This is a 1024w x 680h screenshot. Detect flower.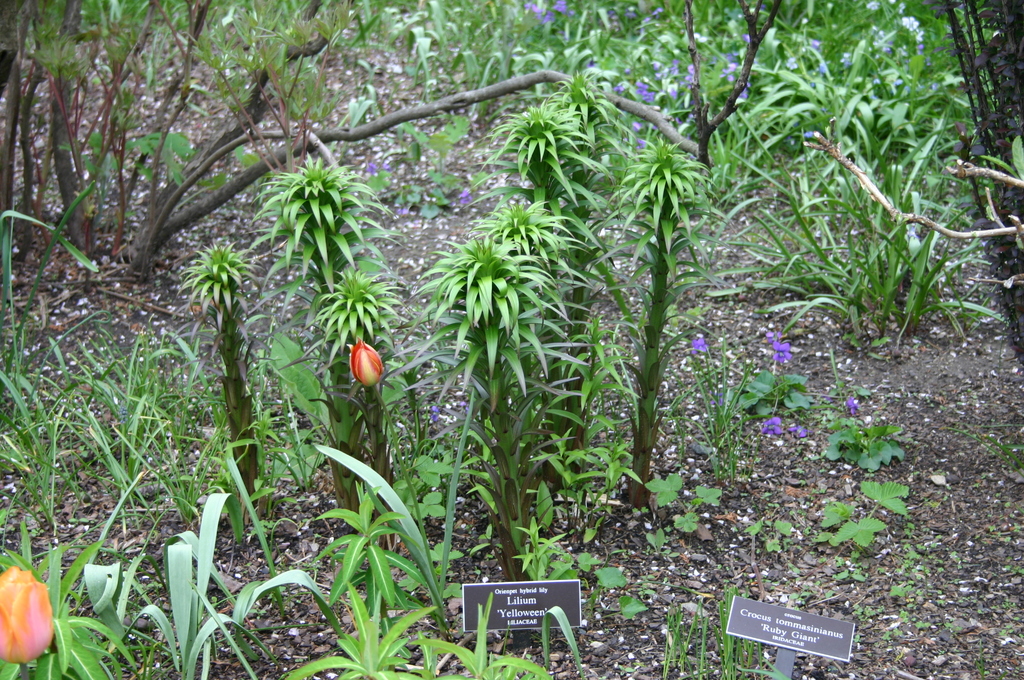
{"x1": 694, "y1": 335, "x2": 705, "y2": 355}.
